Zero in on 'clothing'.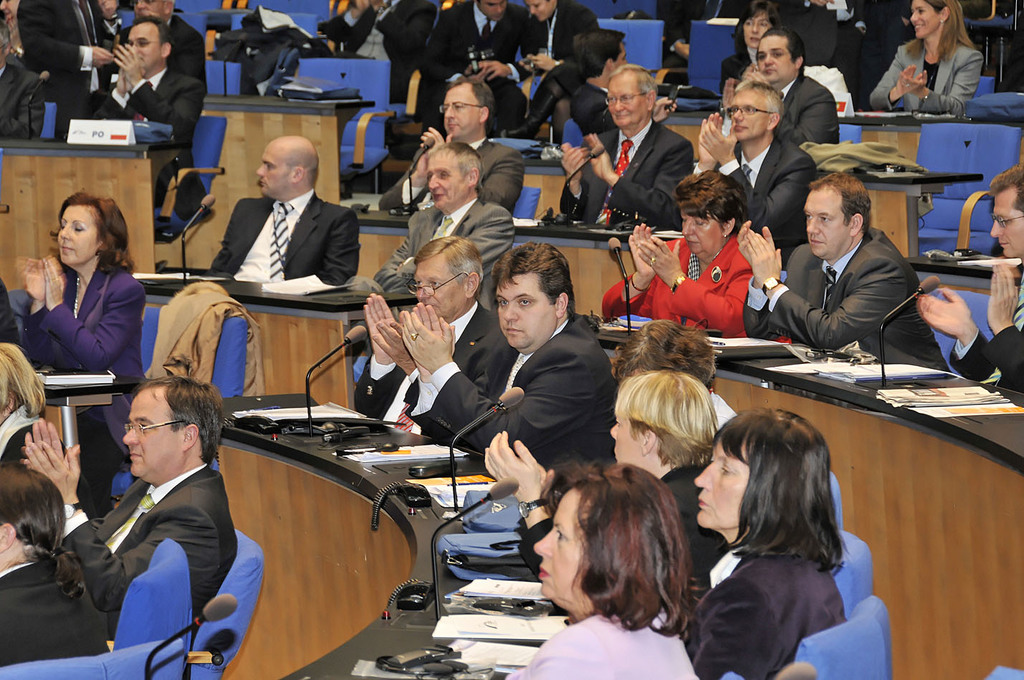
Zeroed in: 110, 12, 212, 90.
